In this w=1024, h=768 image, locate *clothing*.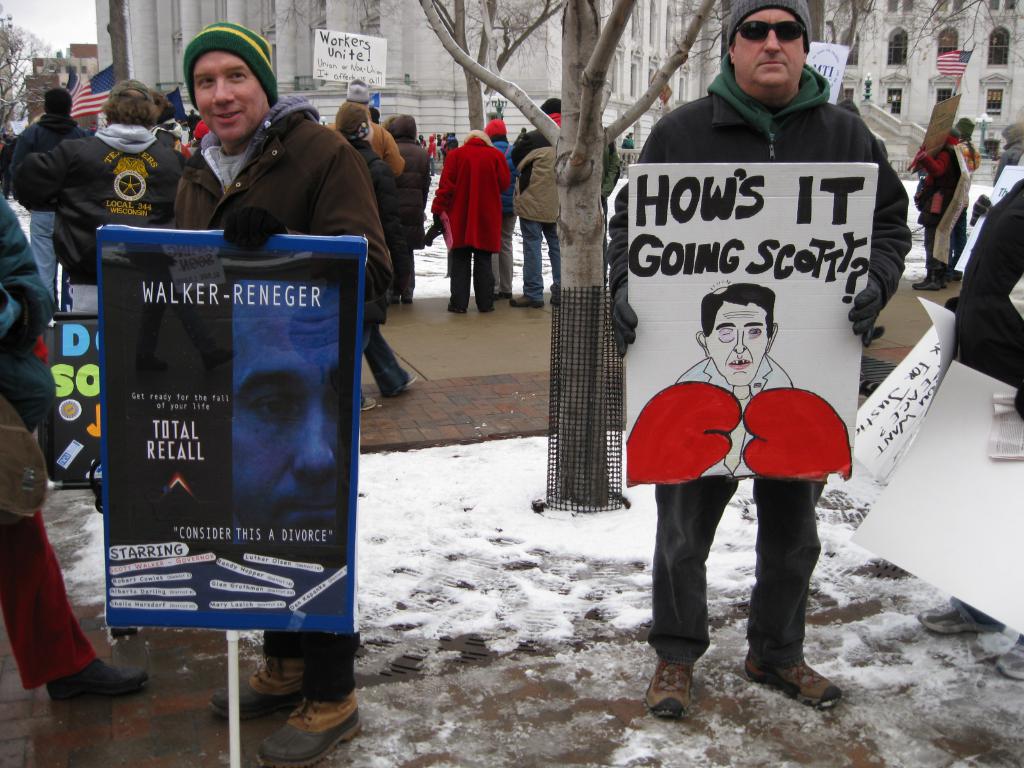
Bounding box: <bbox>392, 137, 427, 275</bbox>.
